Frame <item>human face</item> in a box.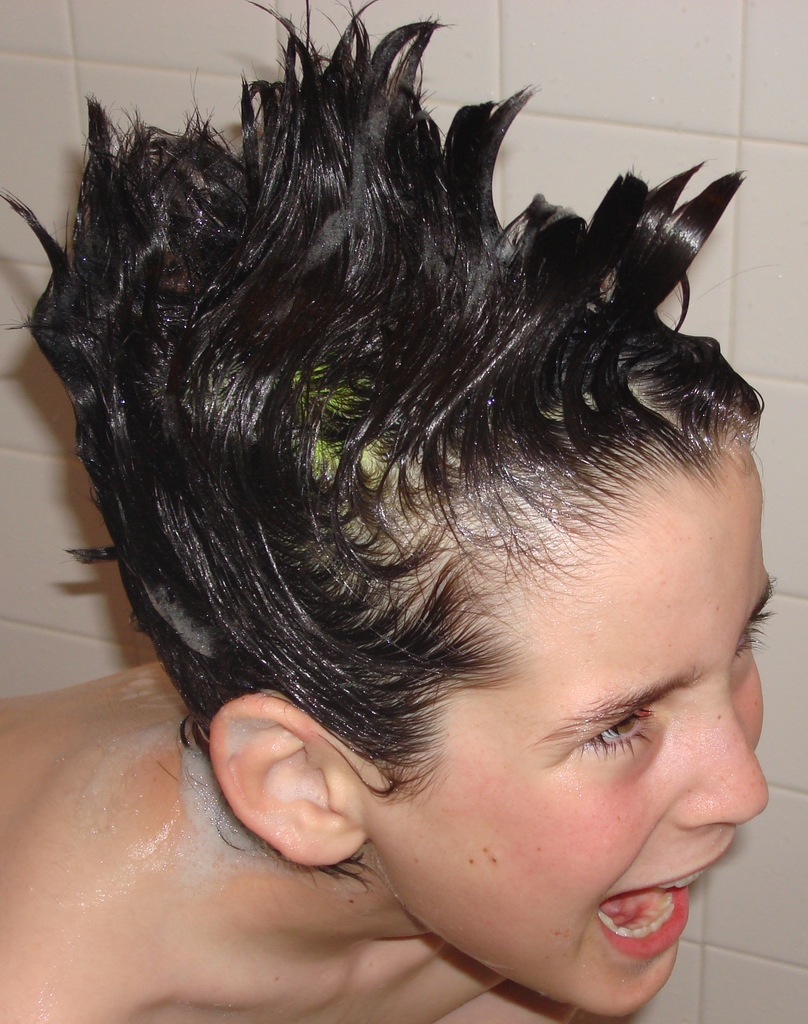
select_region(330, 428, 807, 1023).
